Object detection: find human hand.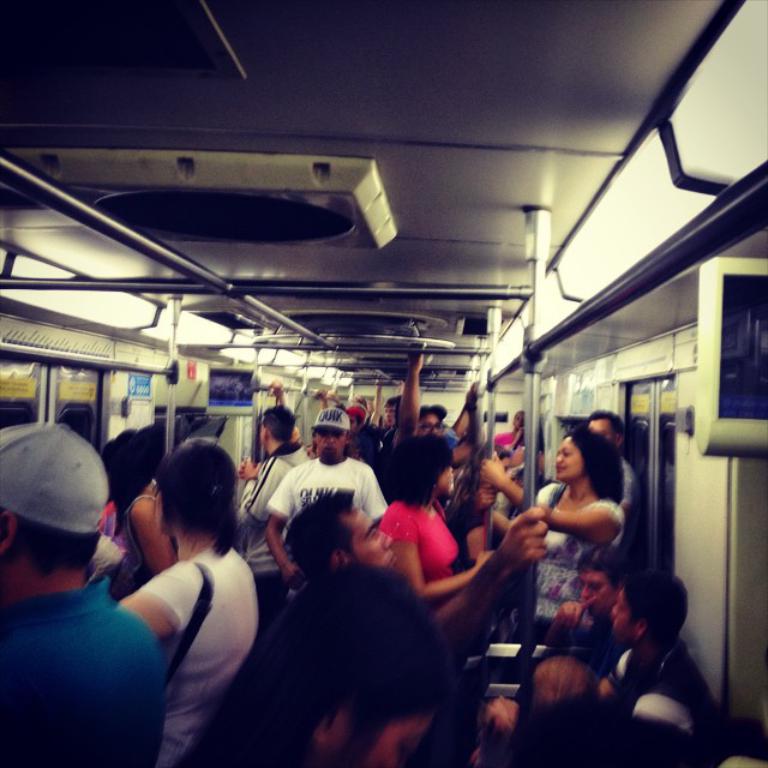
x1=470 y1=547 x2=493 y2=569.
